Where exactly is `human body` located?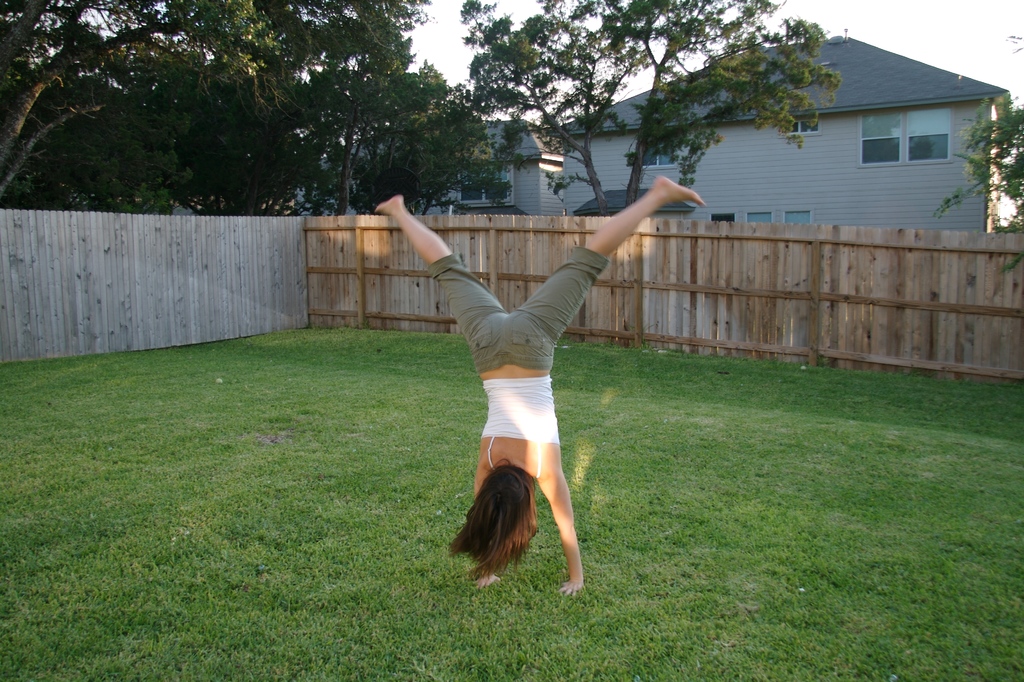
Its bounding box is x1=374 y1=173 x2=707 y2=599.
